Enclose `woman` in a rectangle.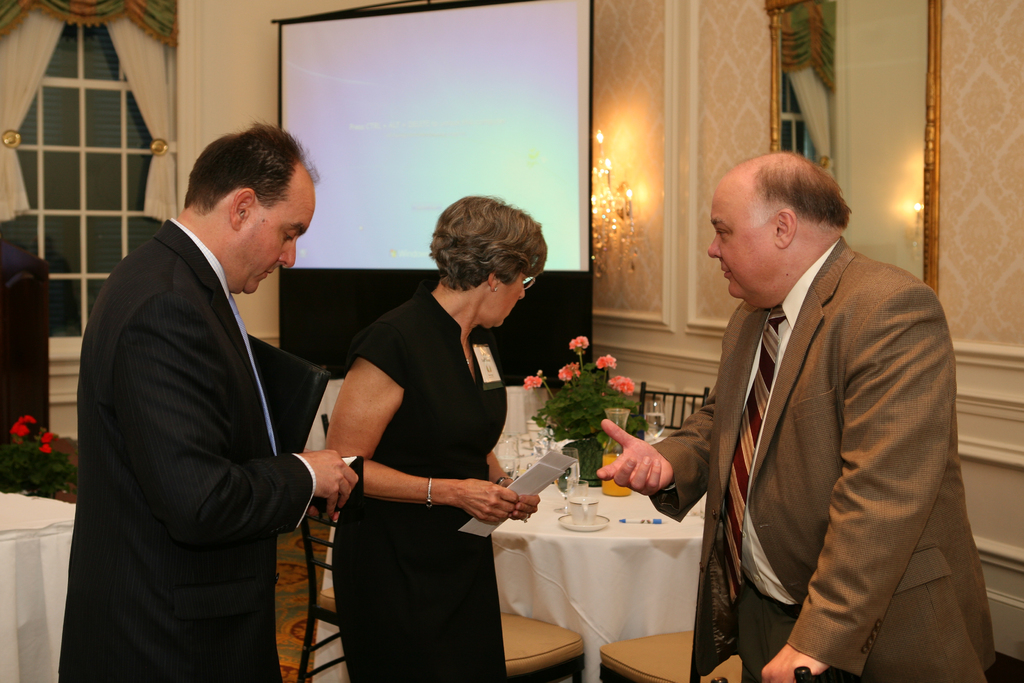
<box>337,205,552,682</box>.
